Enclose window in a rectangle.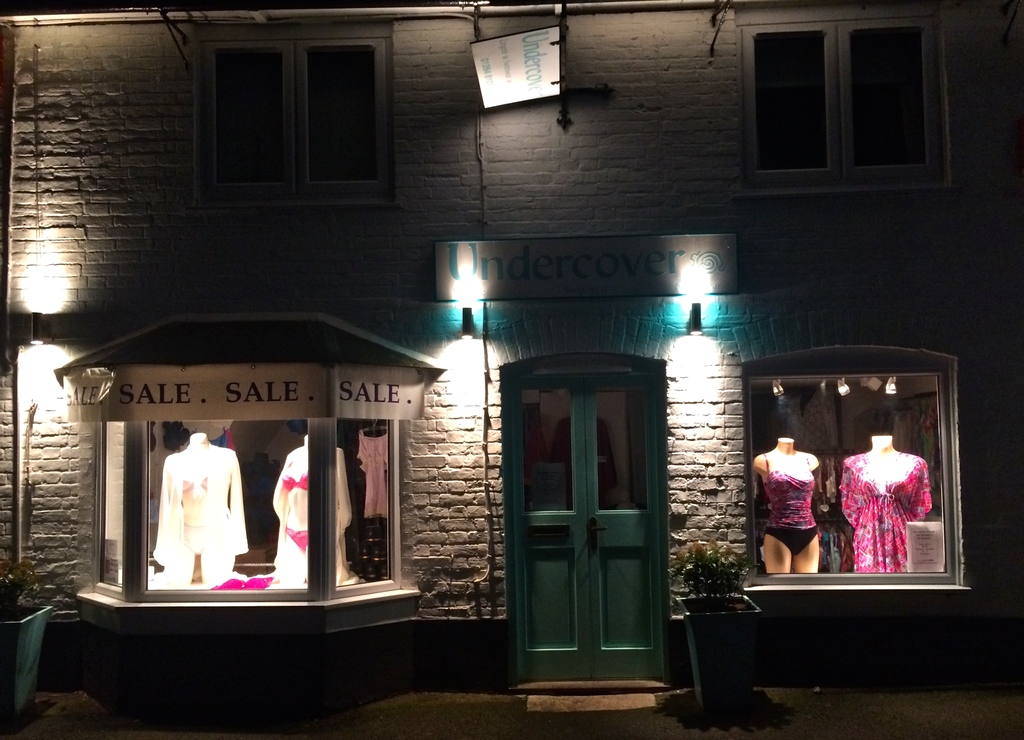
bbox=(746, 359, 964, 589).
